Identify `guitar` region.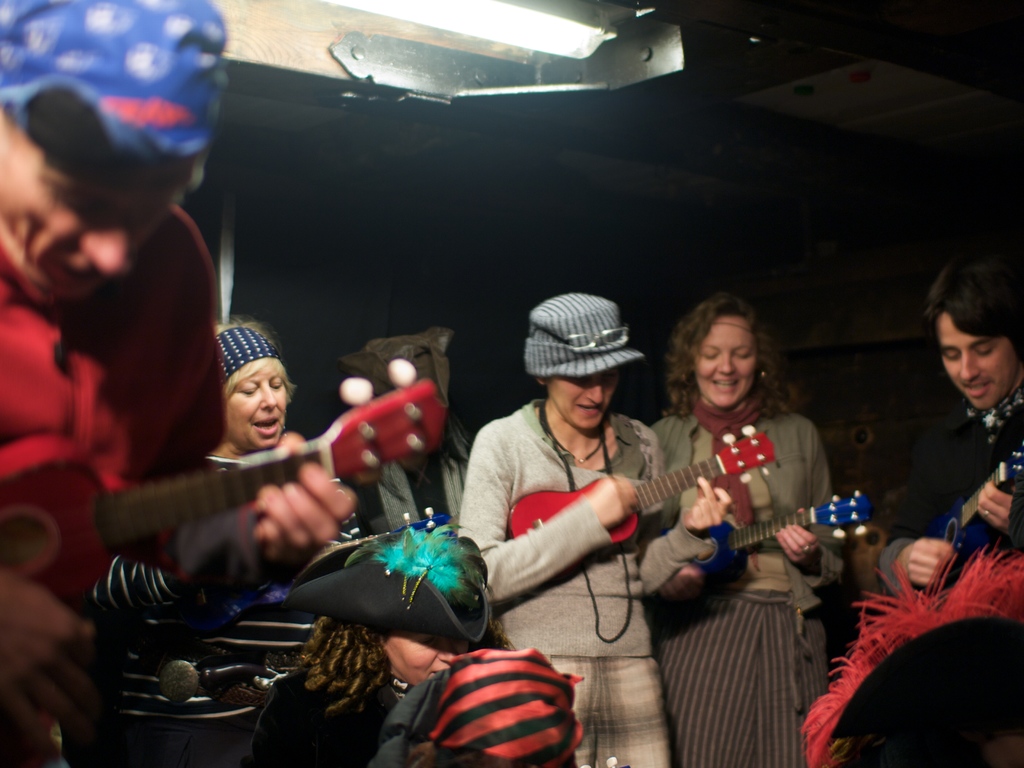
Region: 927/446/1023/576.
